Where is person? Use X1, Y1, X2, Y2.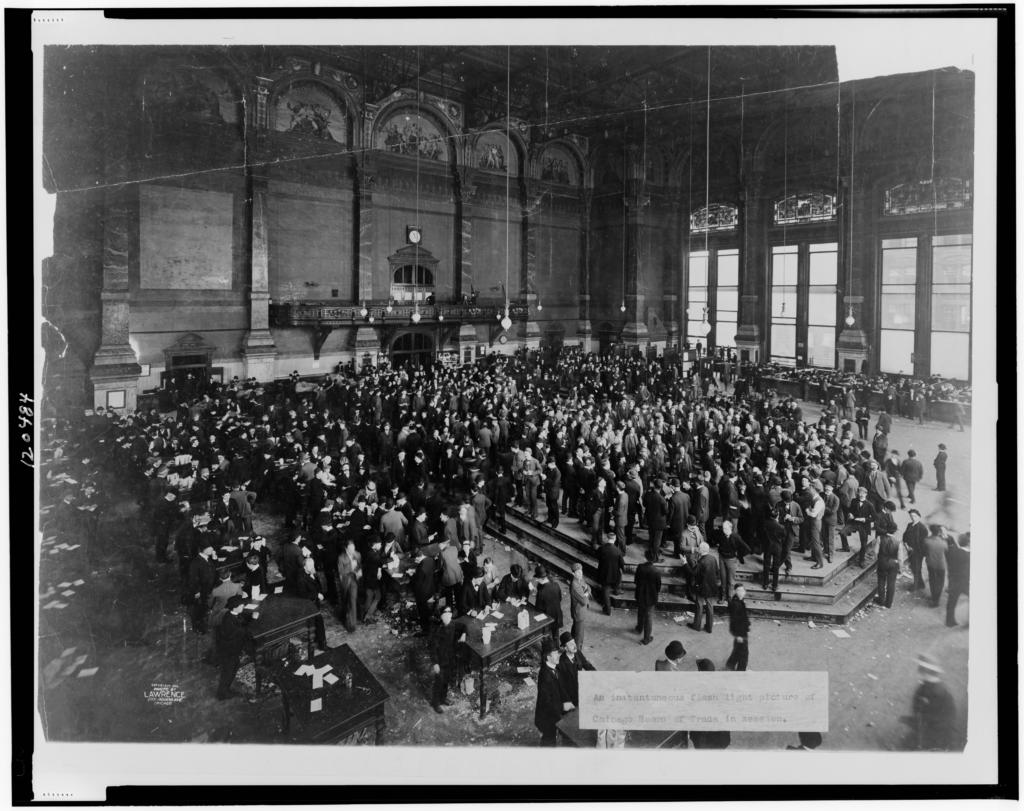
948, 531, 970, 626.
